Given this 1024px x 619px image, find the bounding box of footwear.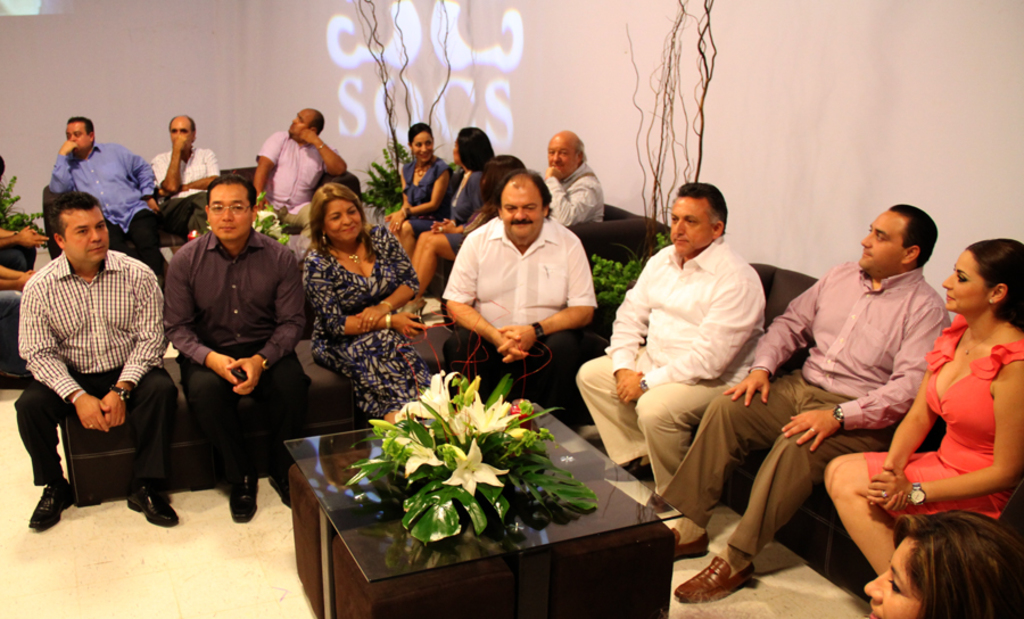
0, 368, 20, 389.
